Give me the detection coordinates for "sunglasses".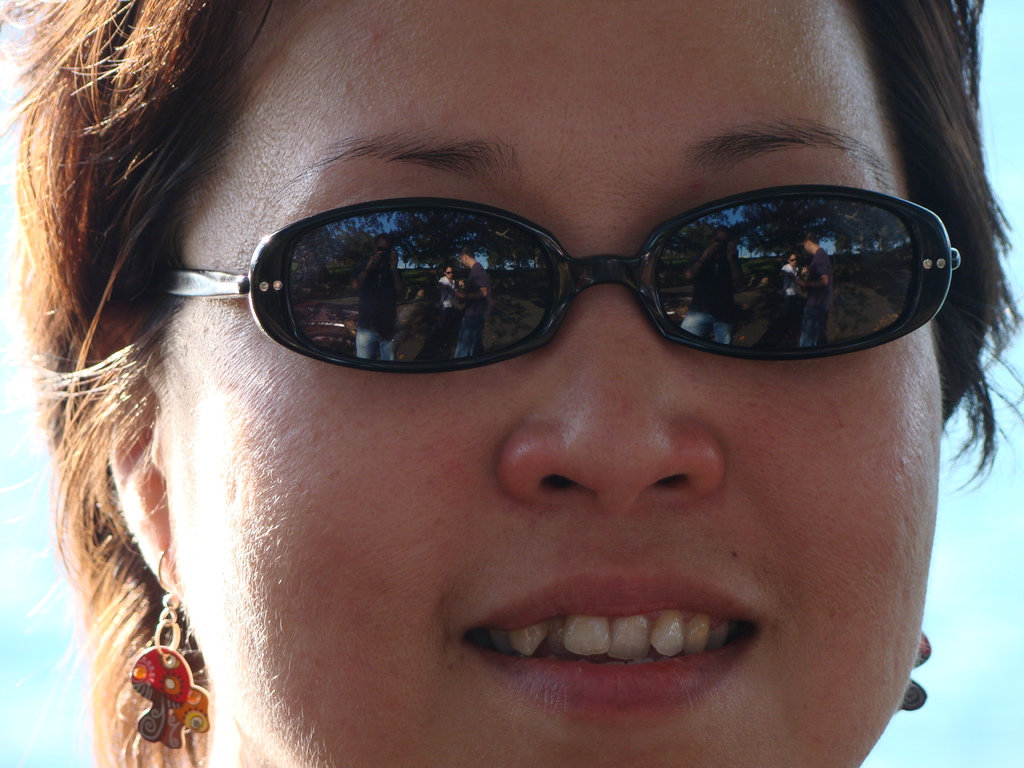
(168, 195, 969, 389).
